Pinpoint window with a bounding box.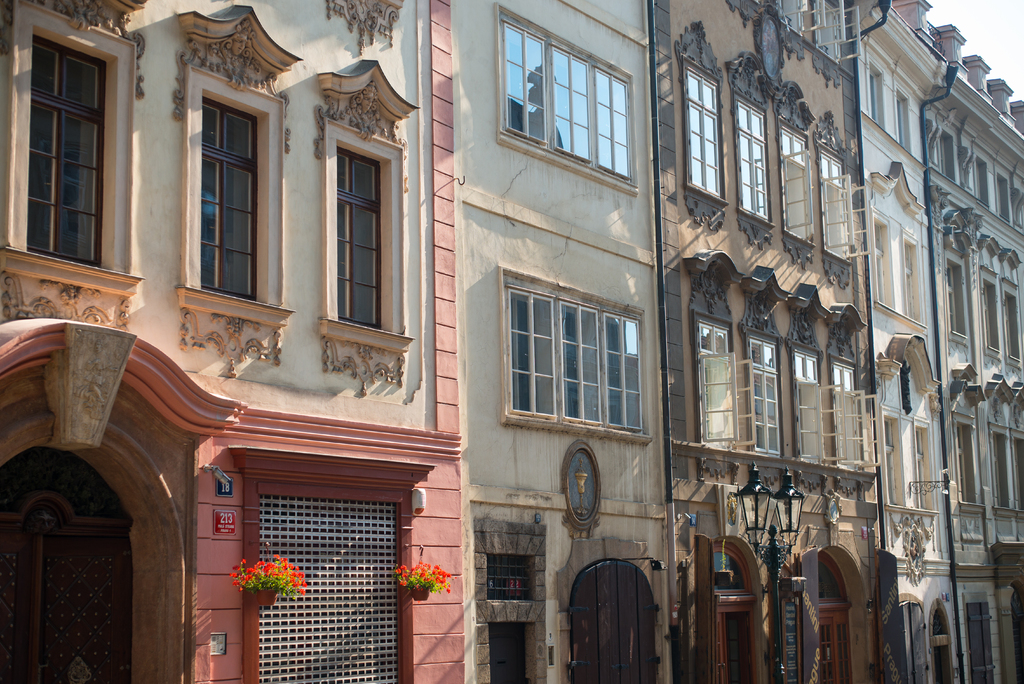
908,256,909,311.
